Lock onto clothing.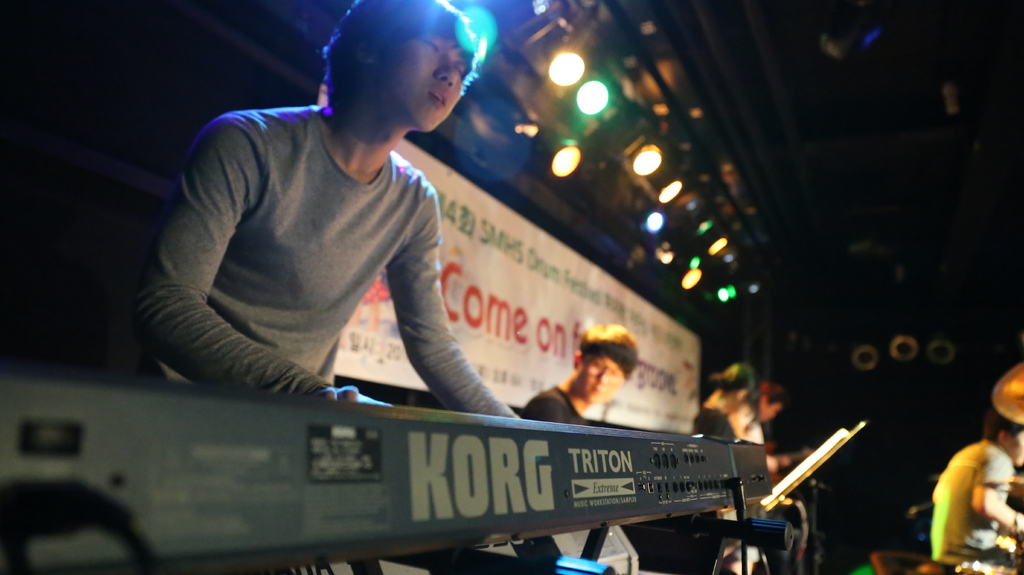
Locked: locate(929, 441, 1016, 574).
